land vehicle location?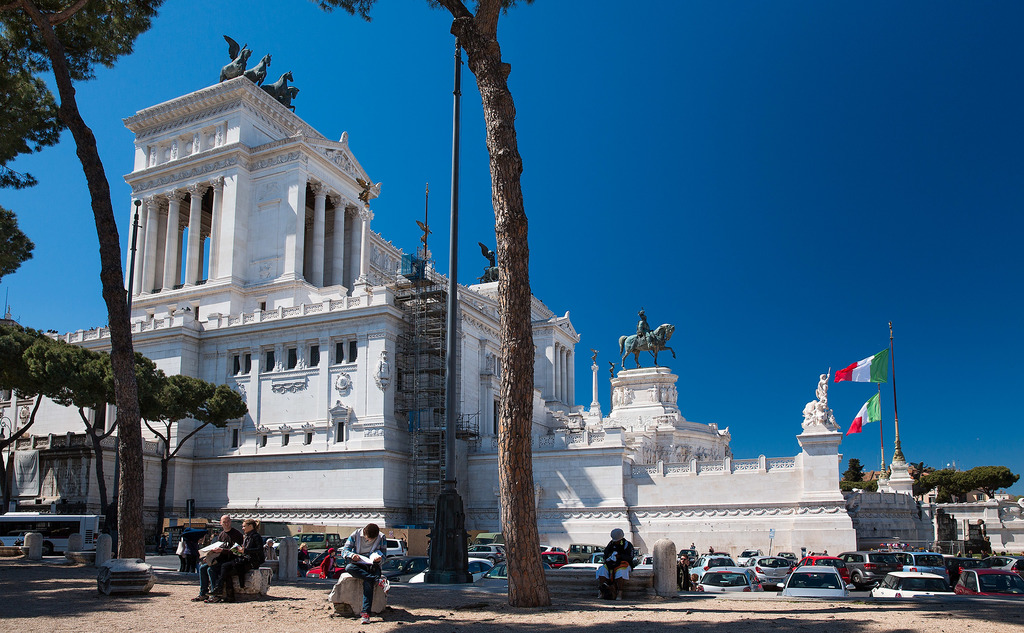
l=776, t=550, r=799, b=566
